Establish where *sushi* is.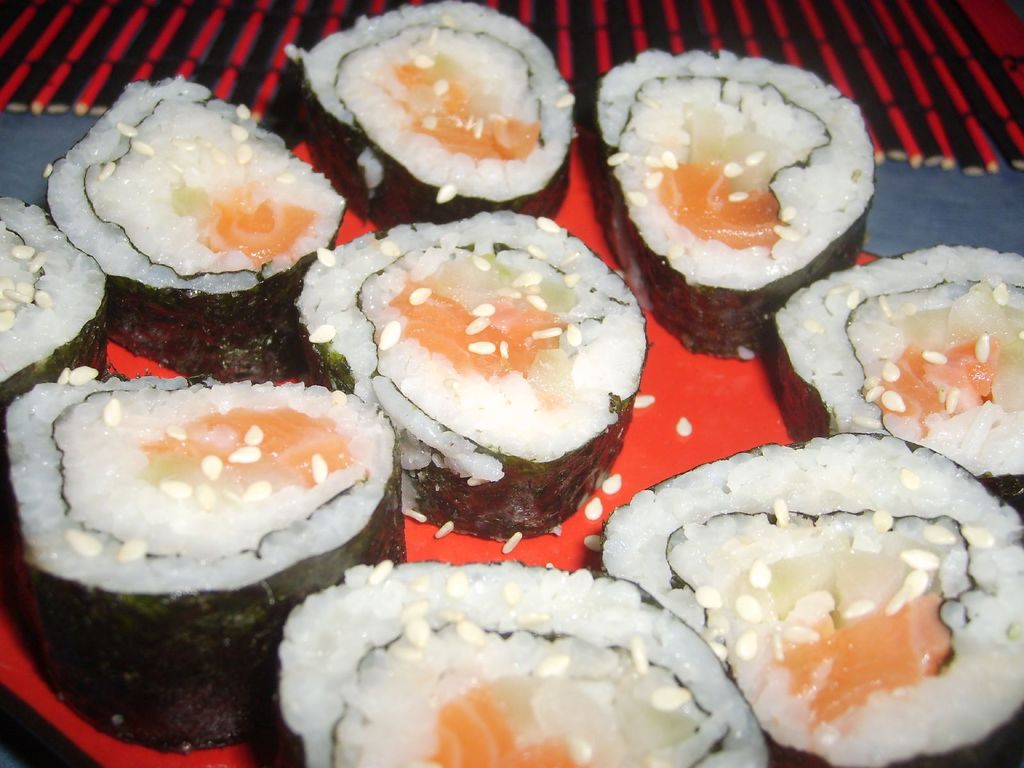
Established at BBox(0, 191, 104, 401).
